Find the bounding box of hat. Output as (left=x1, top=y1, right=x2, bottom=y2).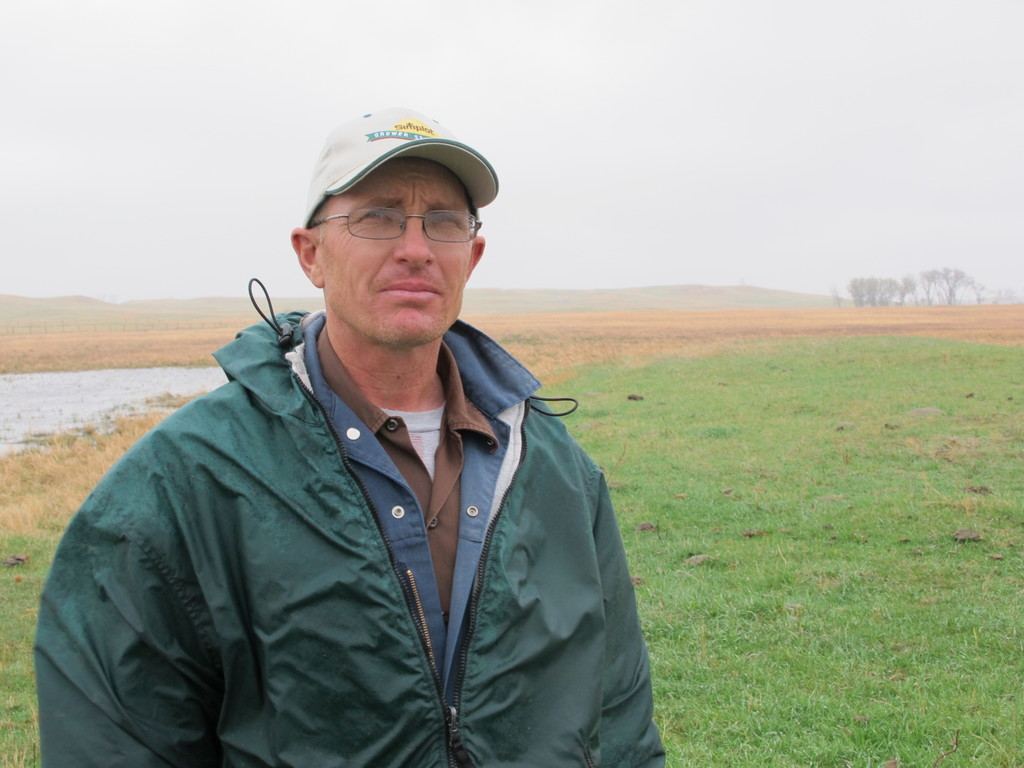
(left=300, top=111, right=499, bottom=228).
